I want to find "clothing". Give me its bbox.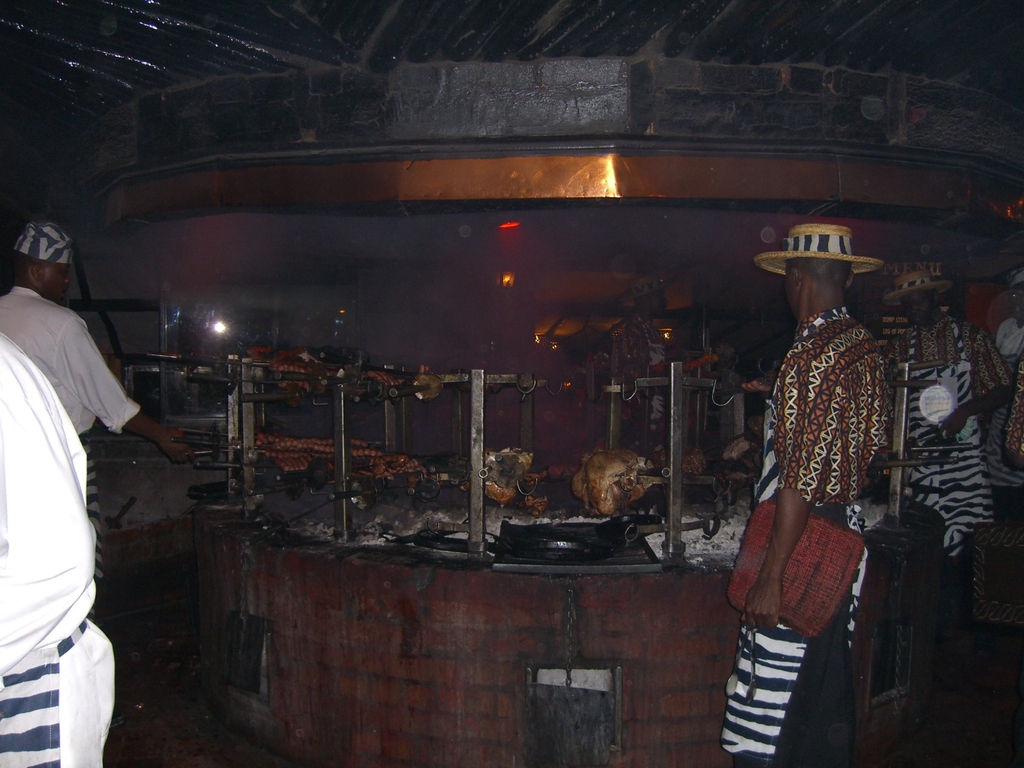
986,316,1023,657.
